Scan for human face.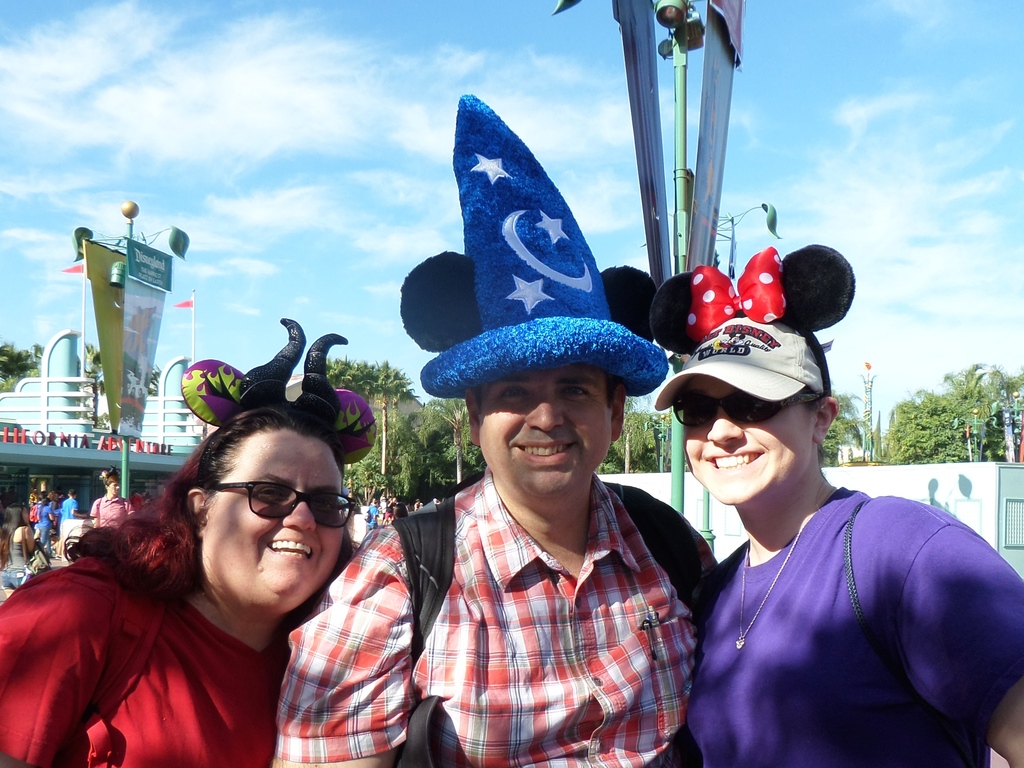
Scan result: {"left": 478, "top": 364, "right": 612, "bottom": 494}.
